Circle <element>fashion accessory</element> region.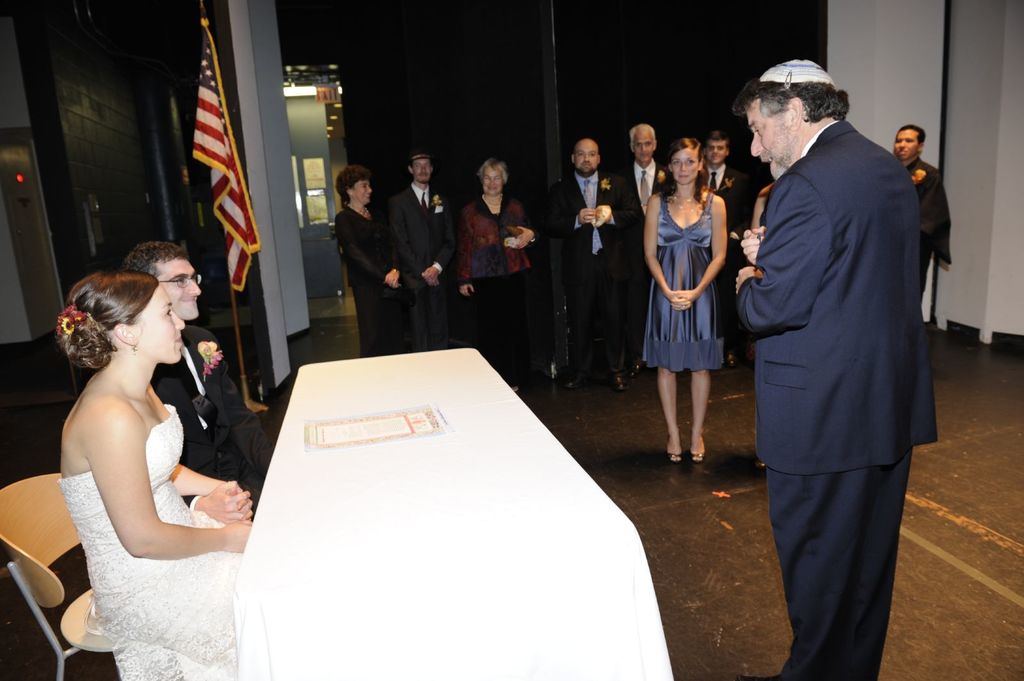
Region: left=783, top=65, right=794, bottom=92.
